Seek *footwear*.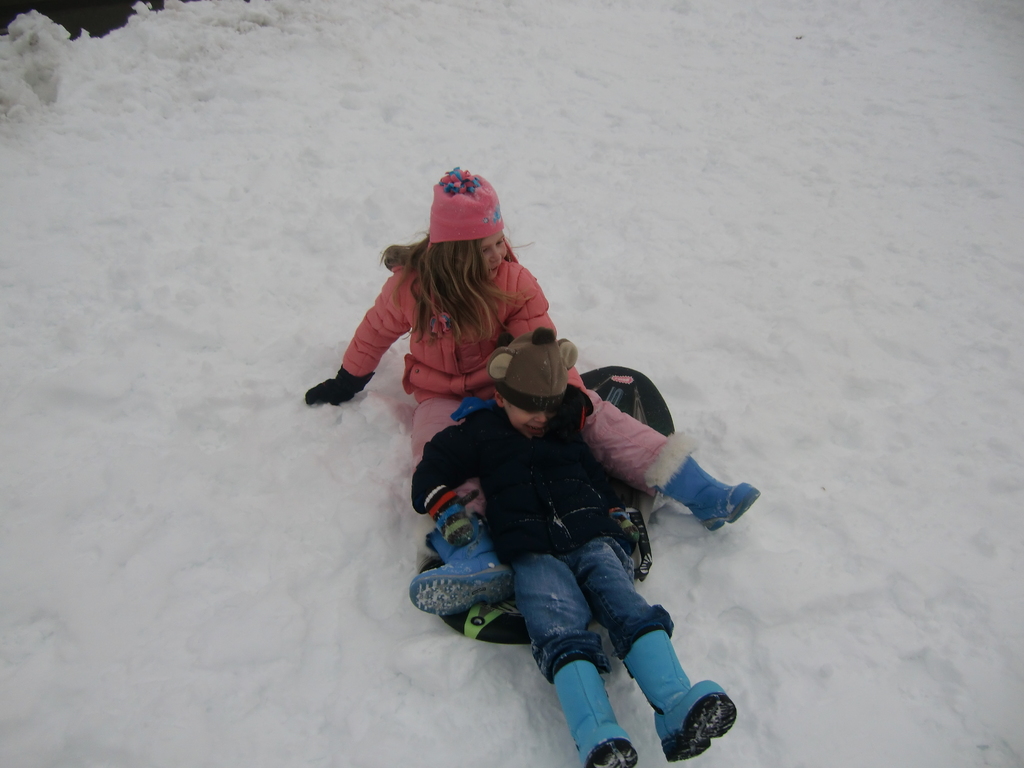
<box>696,484,761,532</box>.
